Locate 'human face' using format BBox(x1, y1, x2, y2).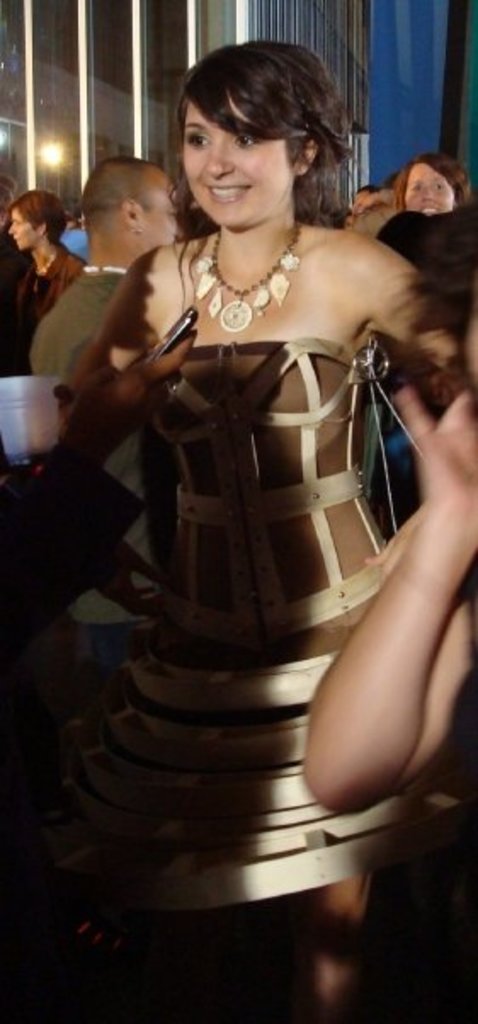
BBox(0, 201, 39, 255).
